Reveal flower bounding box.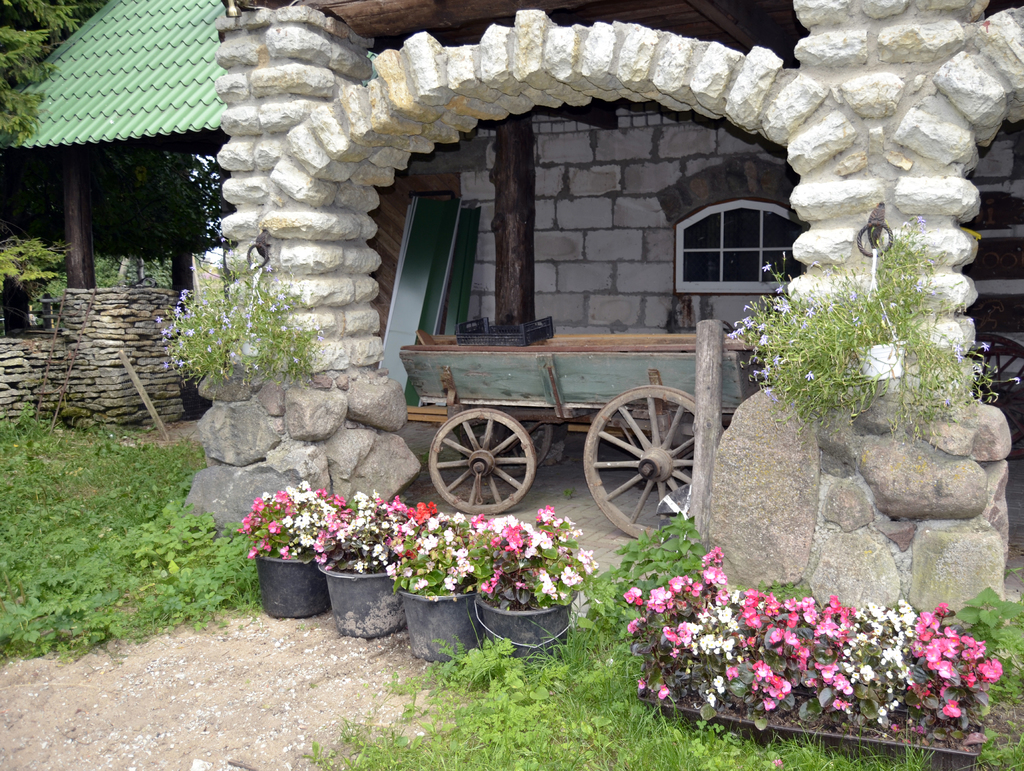
Revealed: locate(952, 342, 962, 351).
